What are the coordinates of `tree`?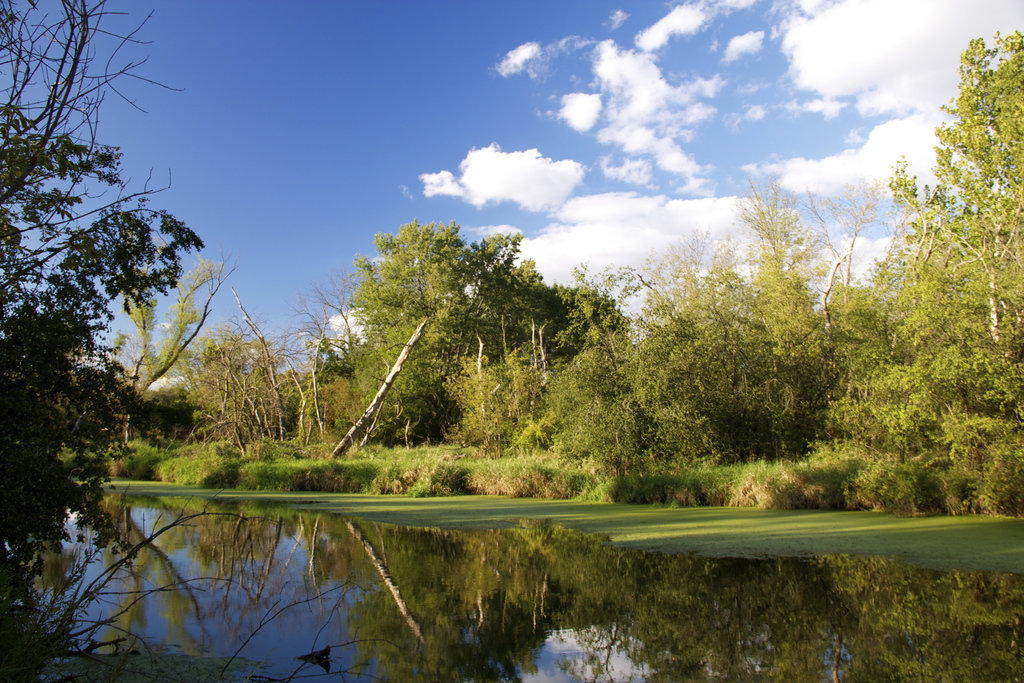
(x1=0, y1=0, x2=209, y2=682).
